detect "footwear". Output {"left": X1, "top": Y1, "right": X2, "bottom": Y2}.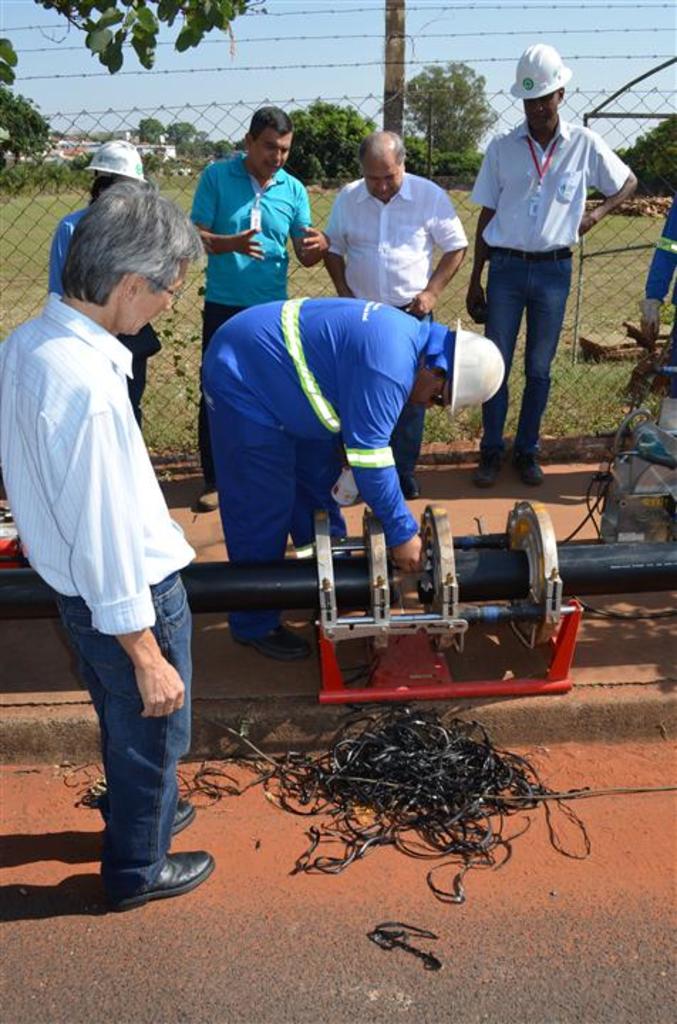
{"left": 508, "top": 447, "right": 546, "bottom": 489}.
